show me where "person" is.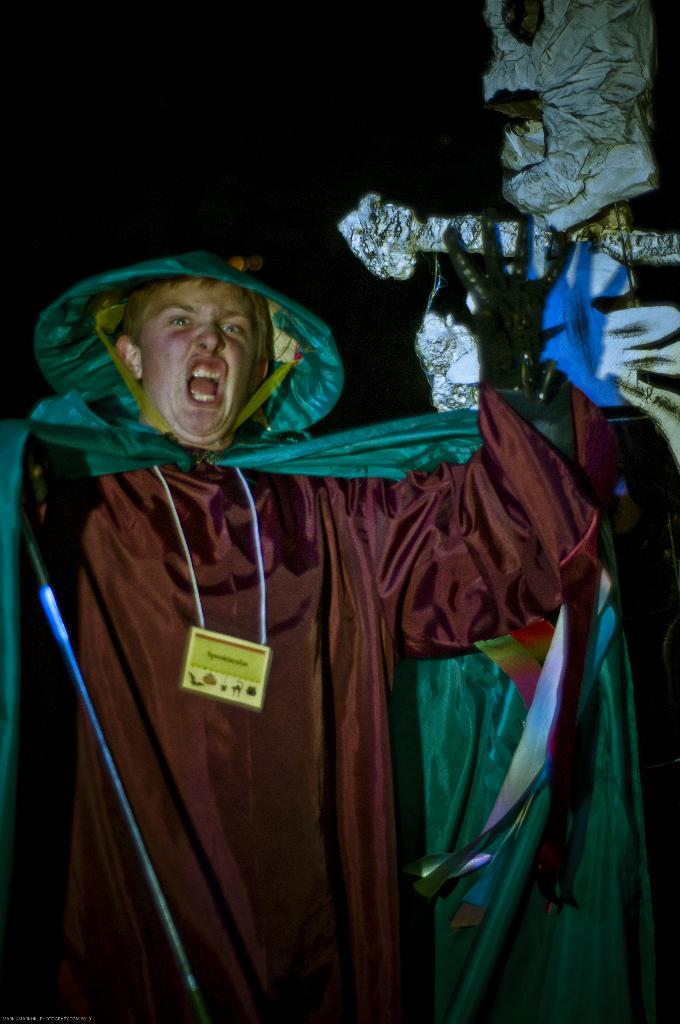
"person" is at l=0, t=244, r=628, b=1023.
